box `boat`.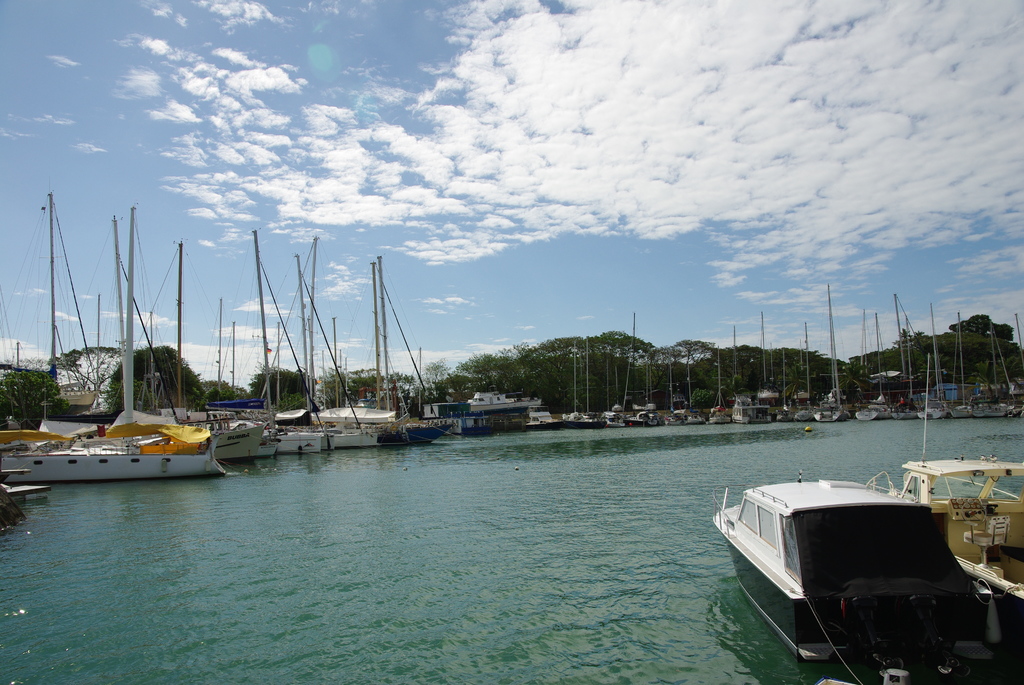
pyautogui.locateOnScreen(729, 323, 774, 428).
